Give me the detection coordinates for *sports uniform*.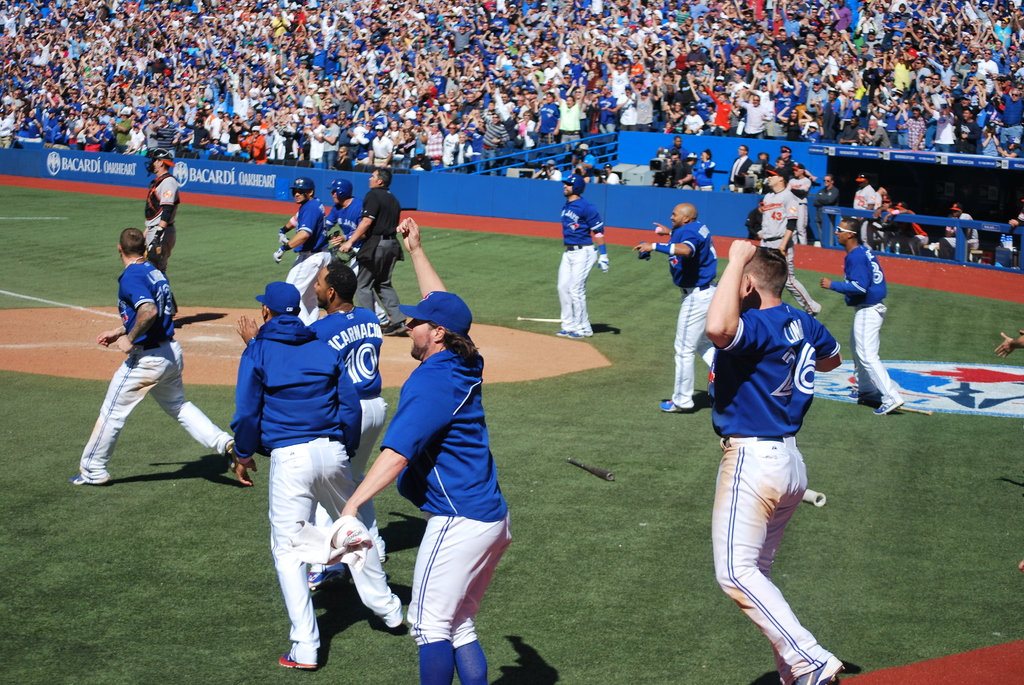
detection(828, 226, 905, 418).
